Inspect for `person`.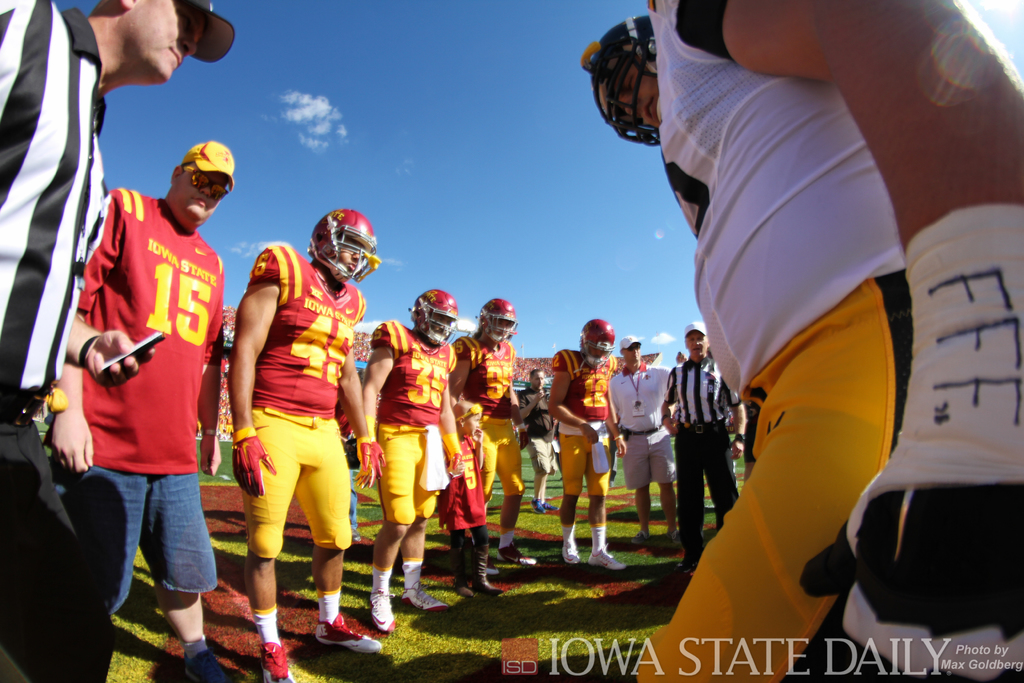
Inspection: [x1=0, y1=0, x2=241, y2=679].
